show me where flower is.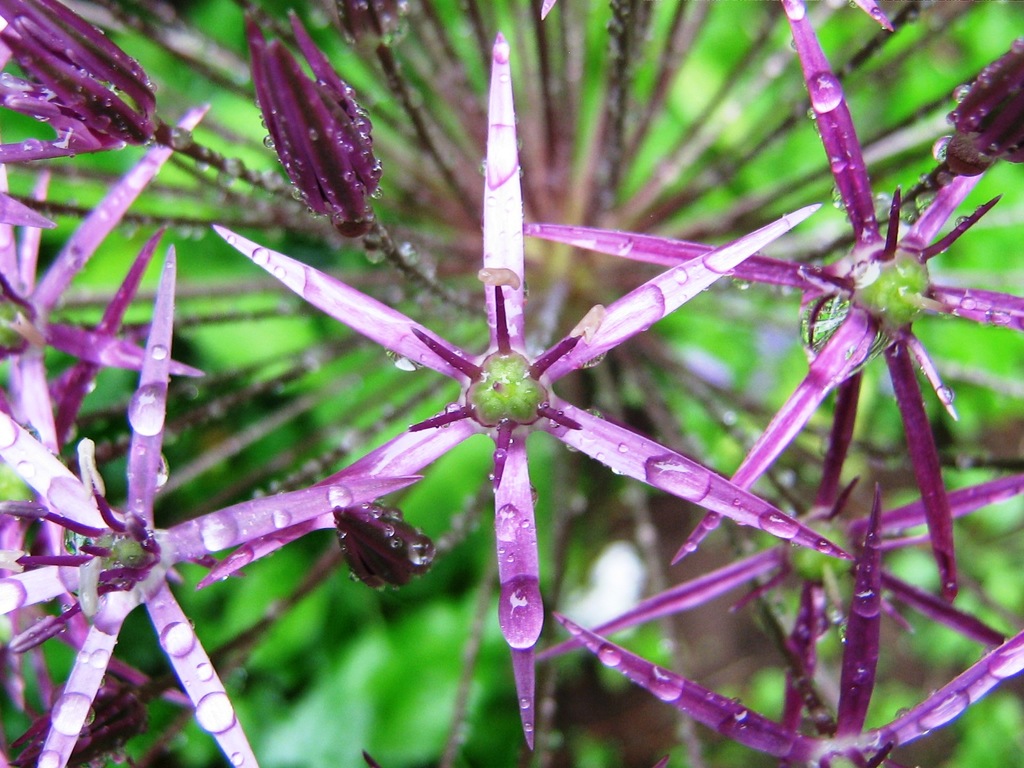
flower is at bbox(277, 175, 740, 605).
